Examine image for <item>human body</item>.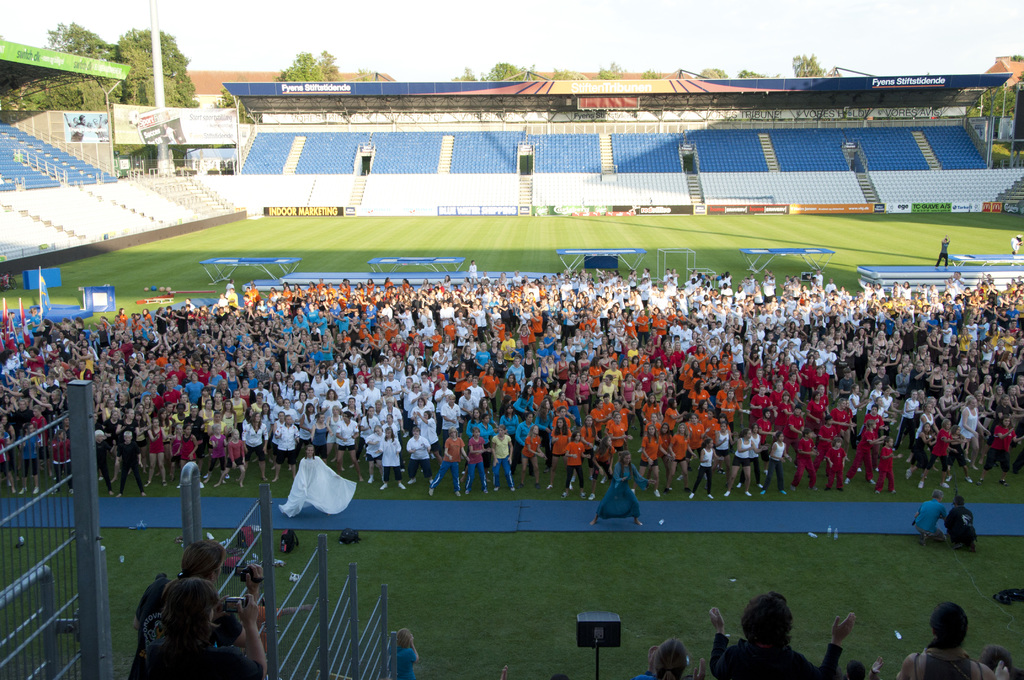
Examination result: (left=477, top=410, right=493, bottom=440).
